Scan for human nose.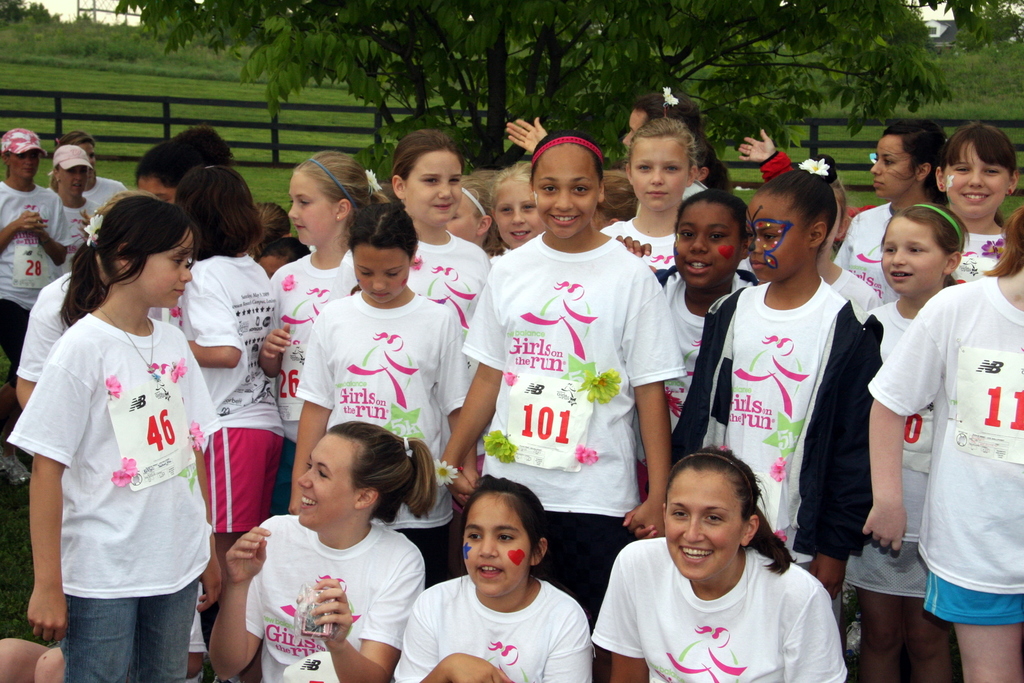
Scan result: {"left": 555, "top": 188, "right": 572, "bottom": 209}.
